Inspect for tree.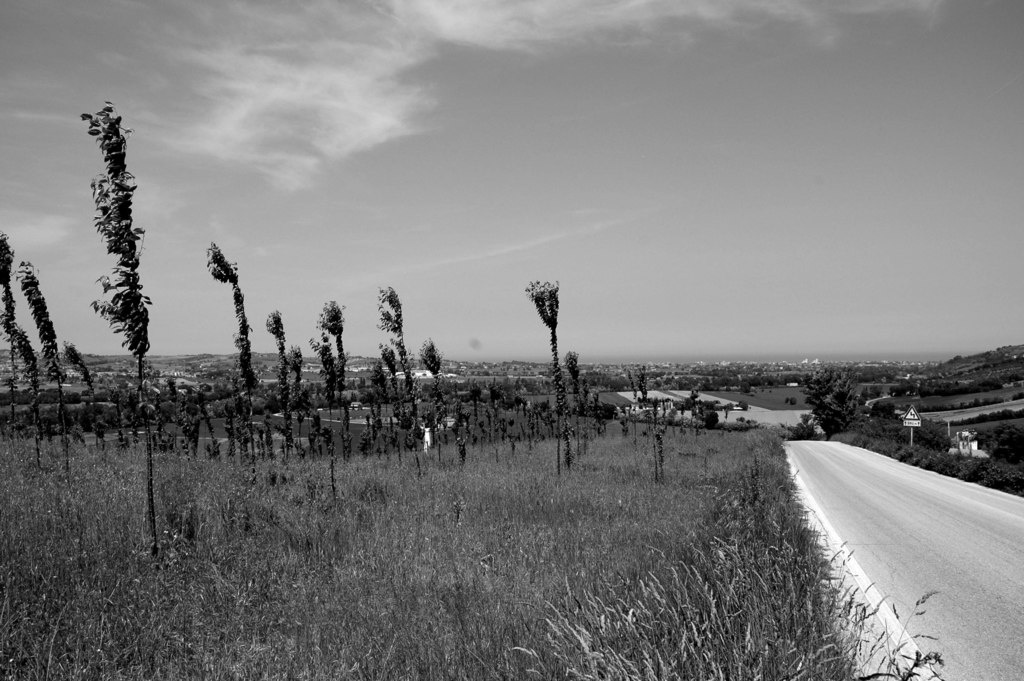
Inspection: rect(1, 229, 20, 437).
